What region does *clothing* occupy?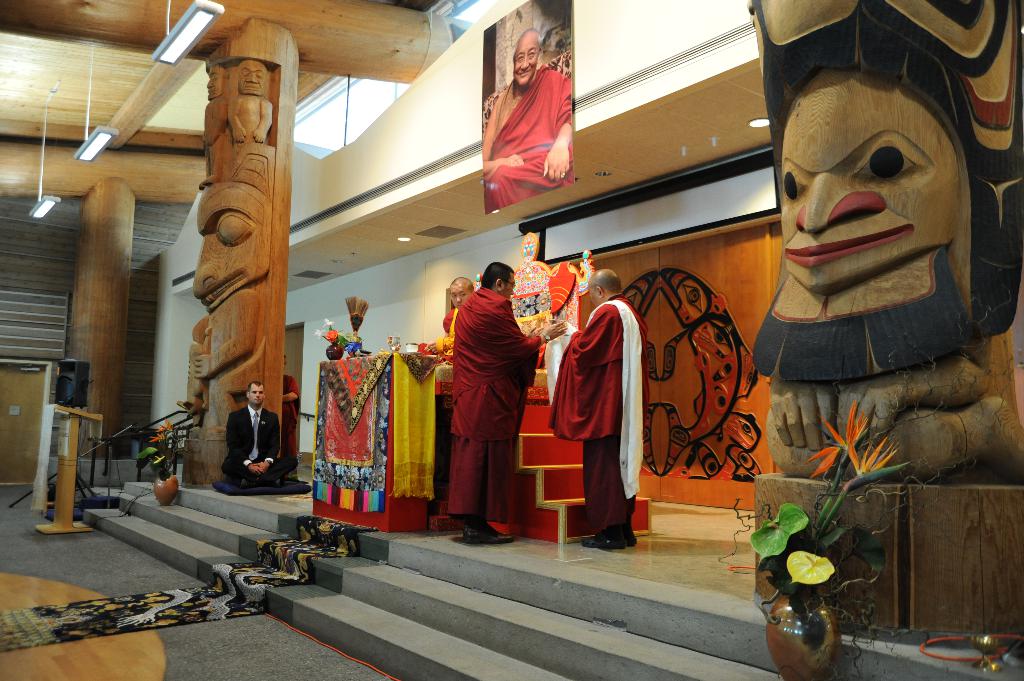
(left=285, top=372, right=303, bottom=417).
